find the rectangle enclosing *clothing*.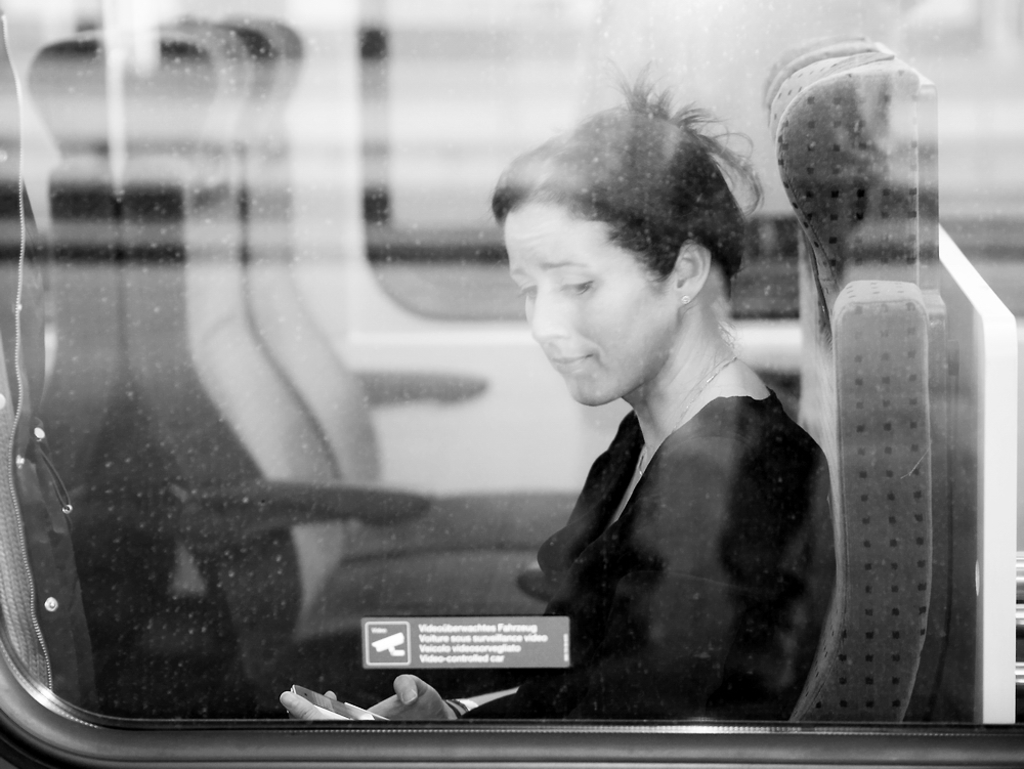
476/334/827/715.
